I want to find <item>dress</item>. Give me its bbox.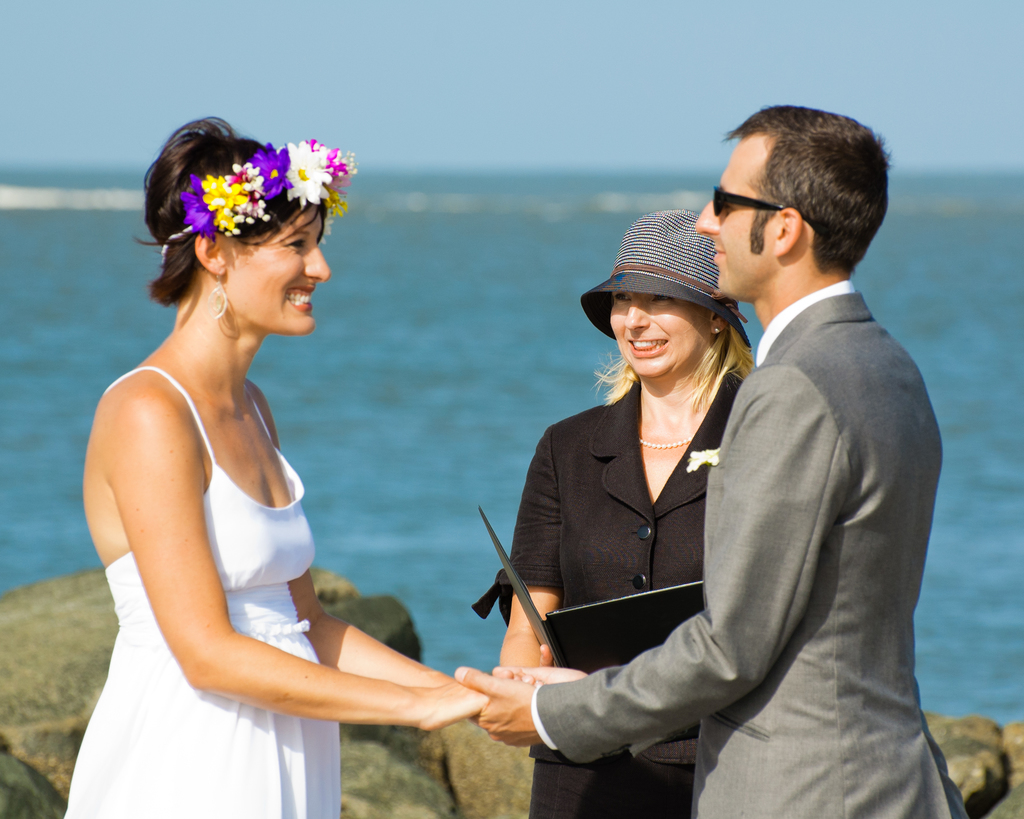
(75,241,363,790).
